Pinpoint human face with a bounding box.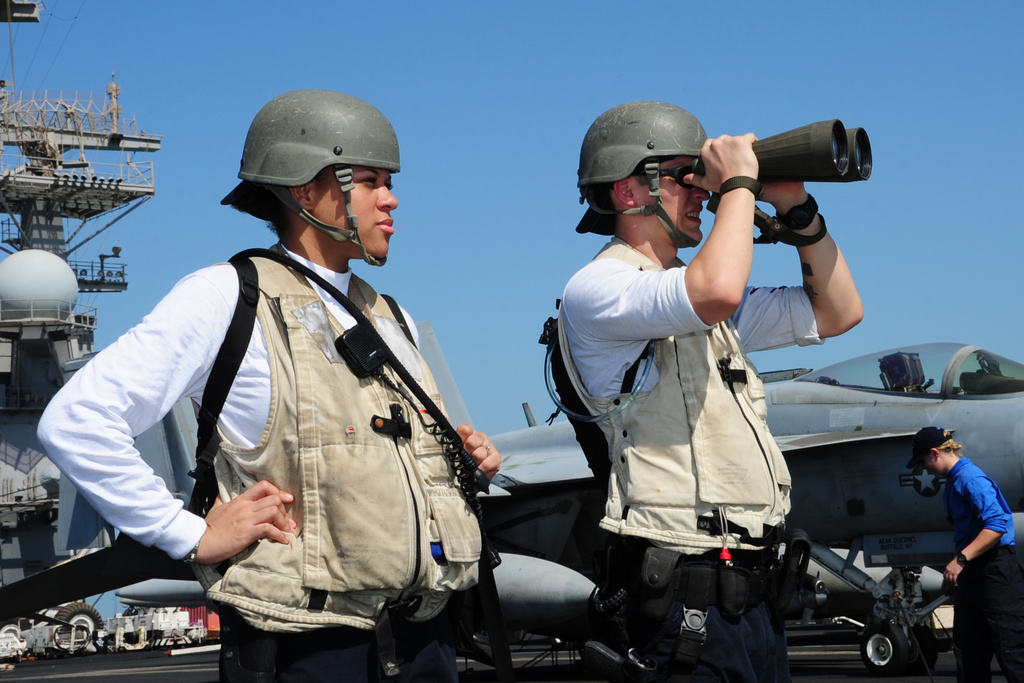
locate(631, 155, 714, 239).
